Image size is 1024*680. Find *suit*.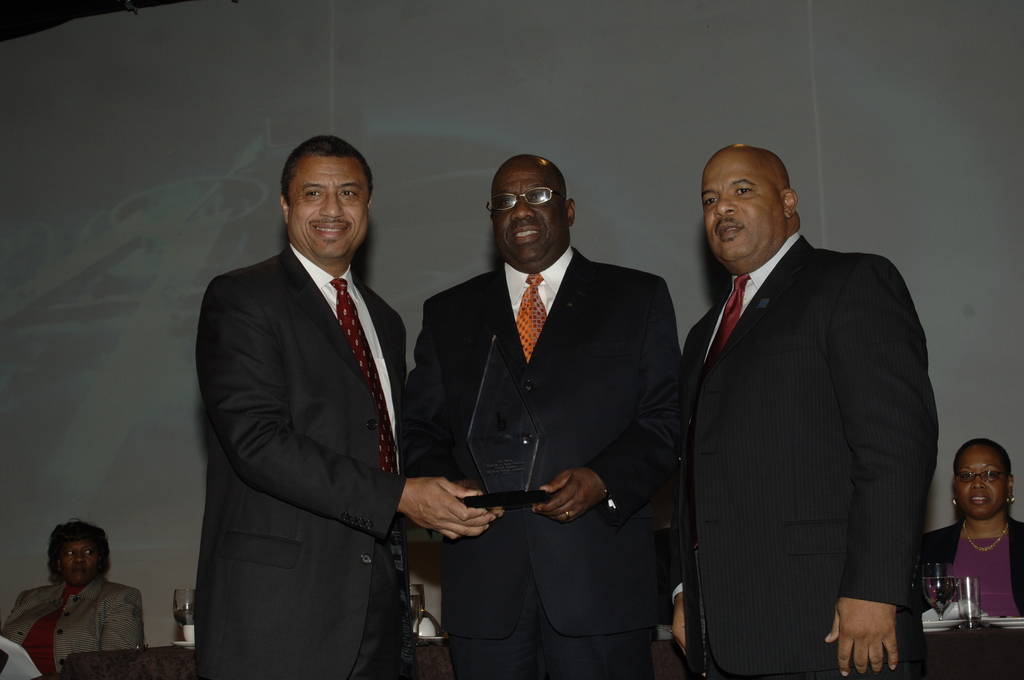
{"x1": 198, "y1": 241, "x2": 409, "y2": 679}.
